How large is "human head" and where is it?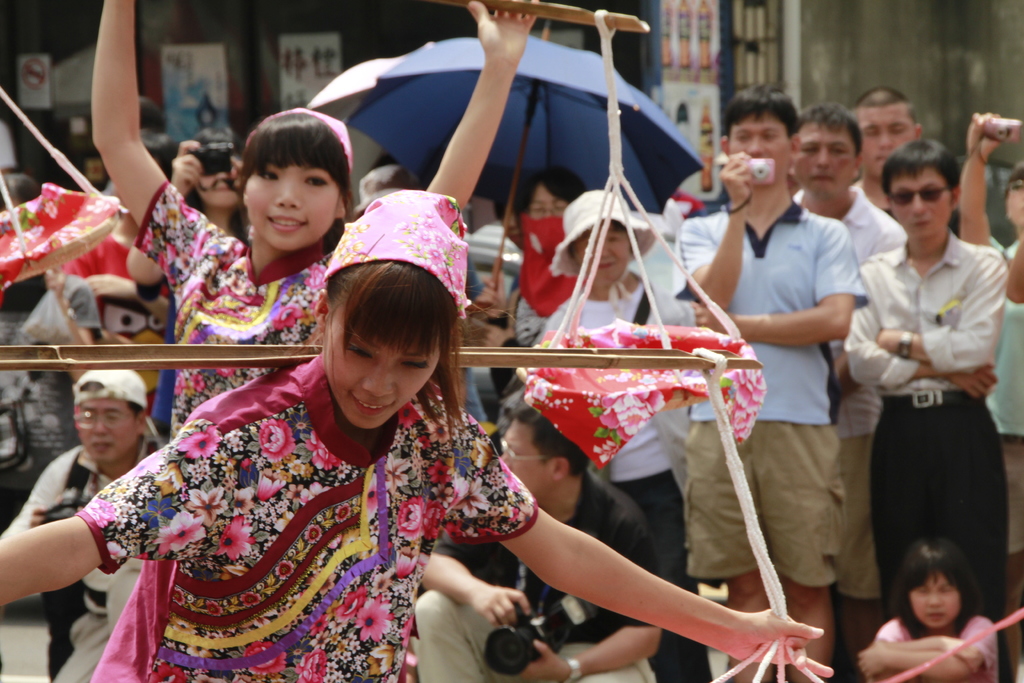
Bounding box: (x1=881, y1=143, x2=961, y2=241).
